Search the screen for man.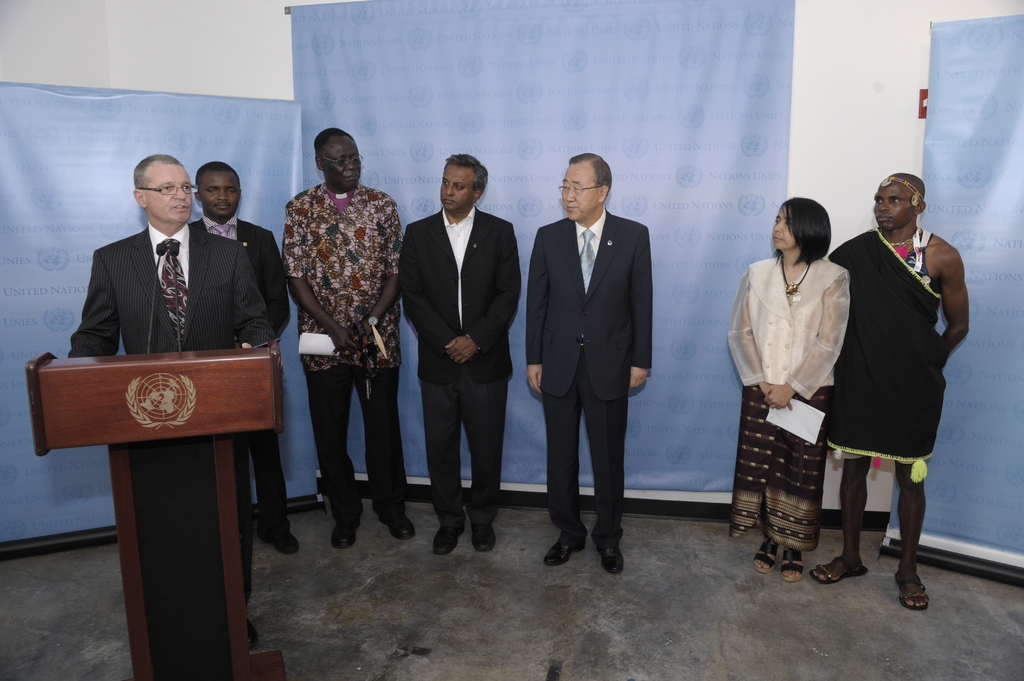
Found at 397,153,521,556.
